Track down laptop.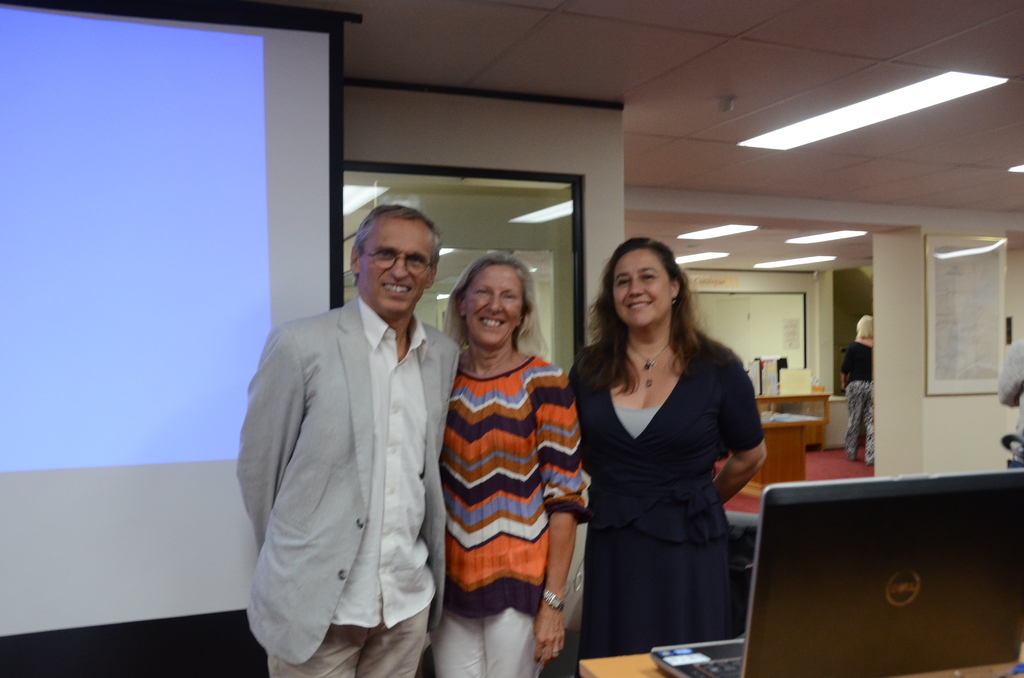
Tracked to <bbox>726, 468, 1023, 677</bbox>.
